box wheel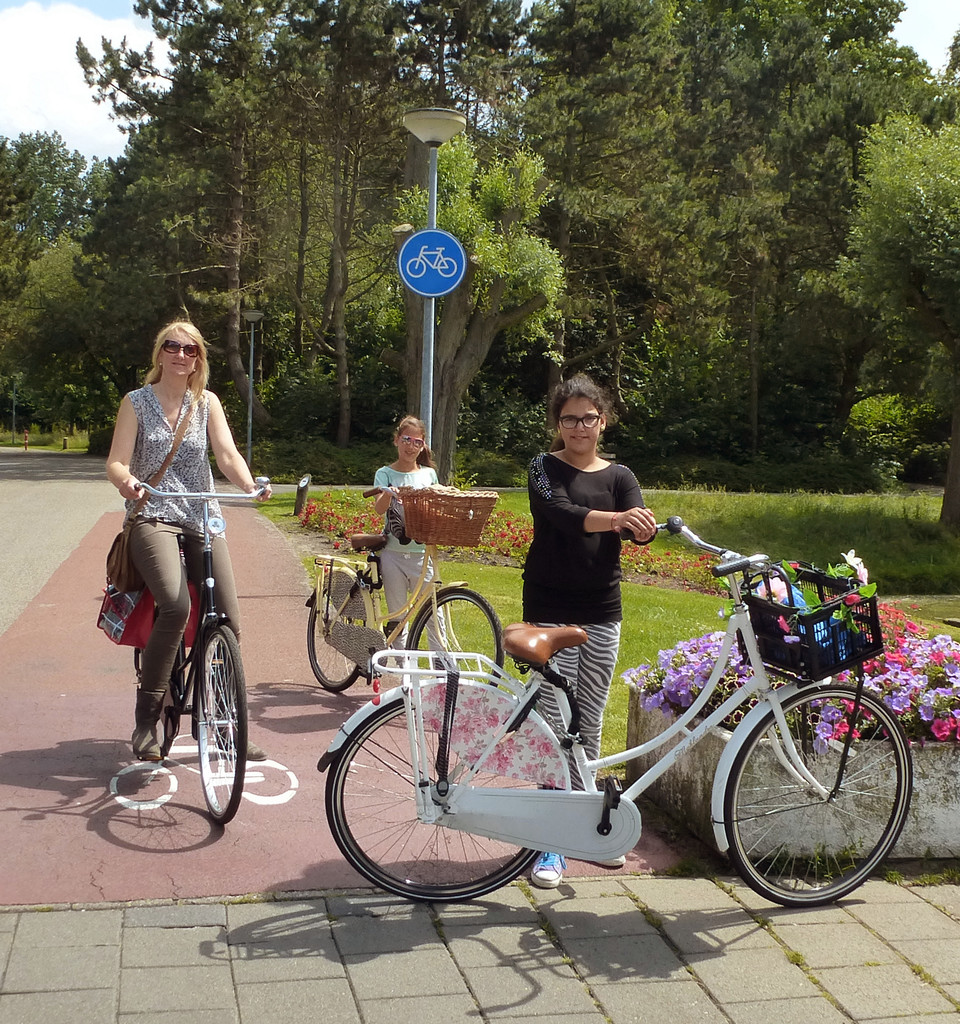
191 621 250 828
